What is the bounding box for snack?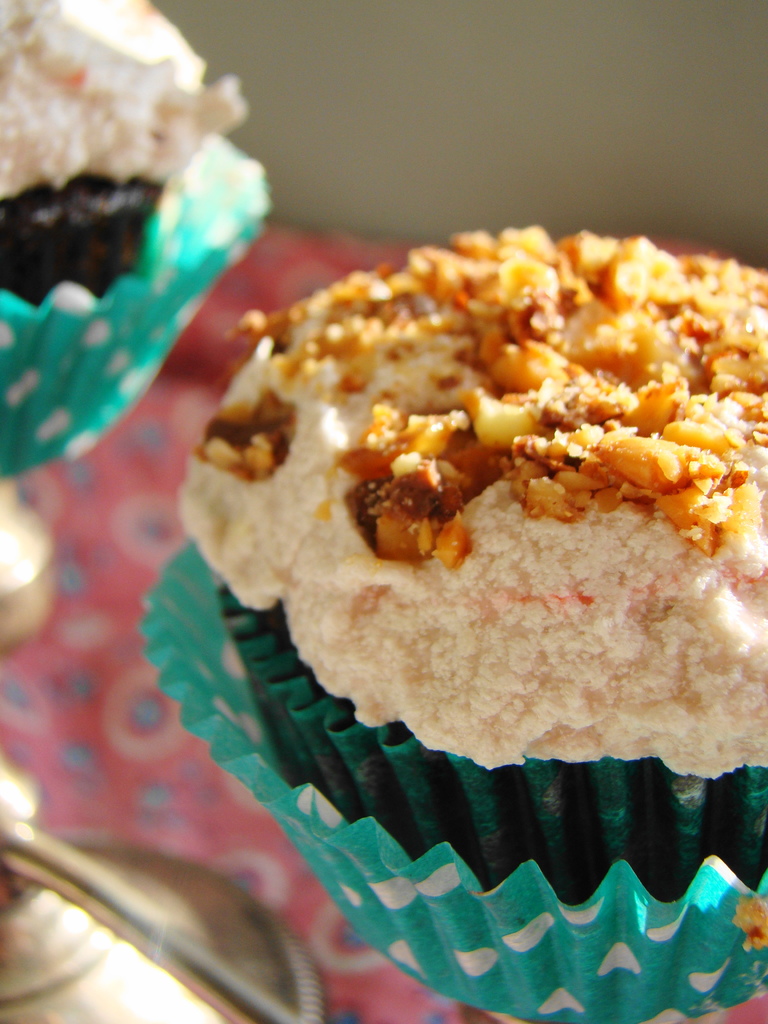
[140, 209, 767, 1023].
